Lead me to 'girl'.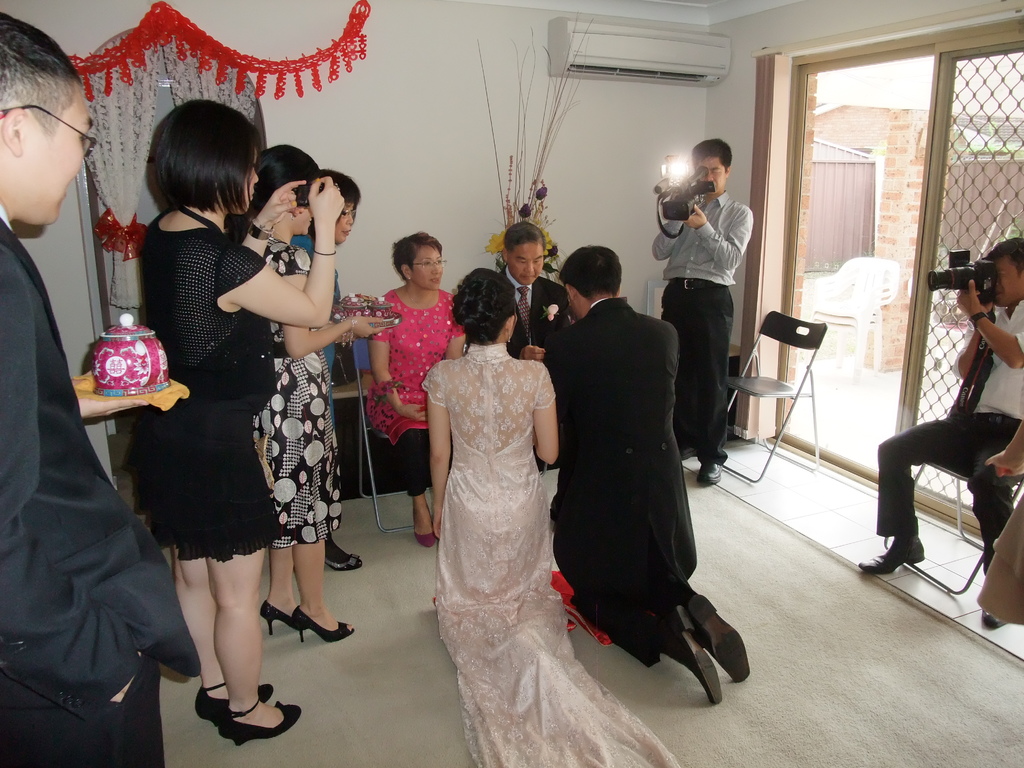
Lead to locate(131, 99, 344, 749).
